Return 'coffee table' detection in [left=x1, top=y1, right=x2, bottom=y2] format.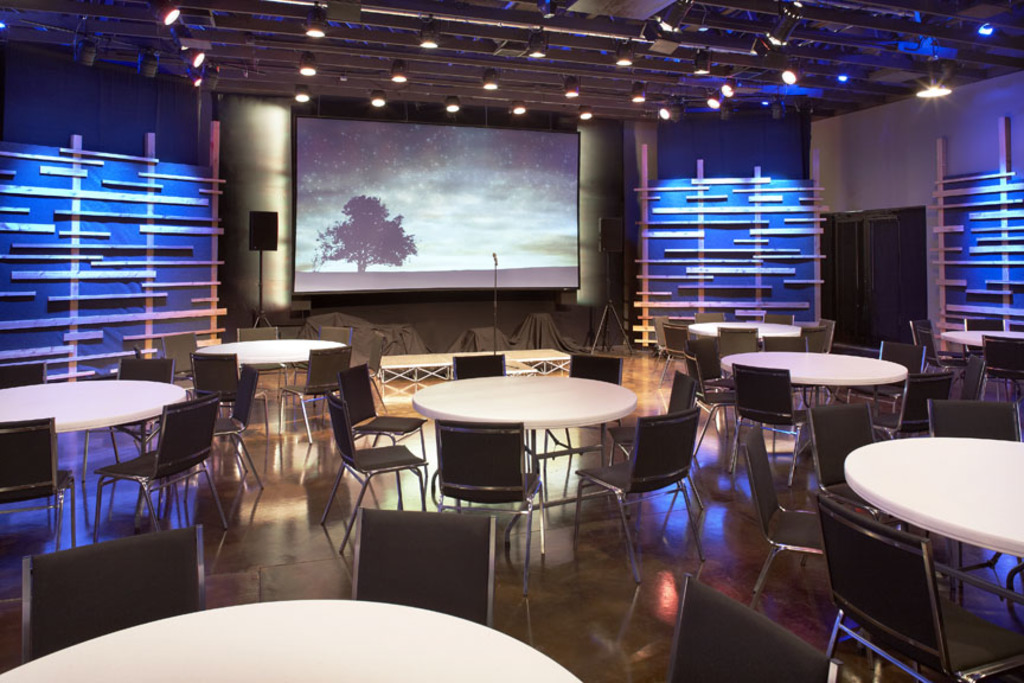
[left=722, top=349, right=908, bottom=477].
